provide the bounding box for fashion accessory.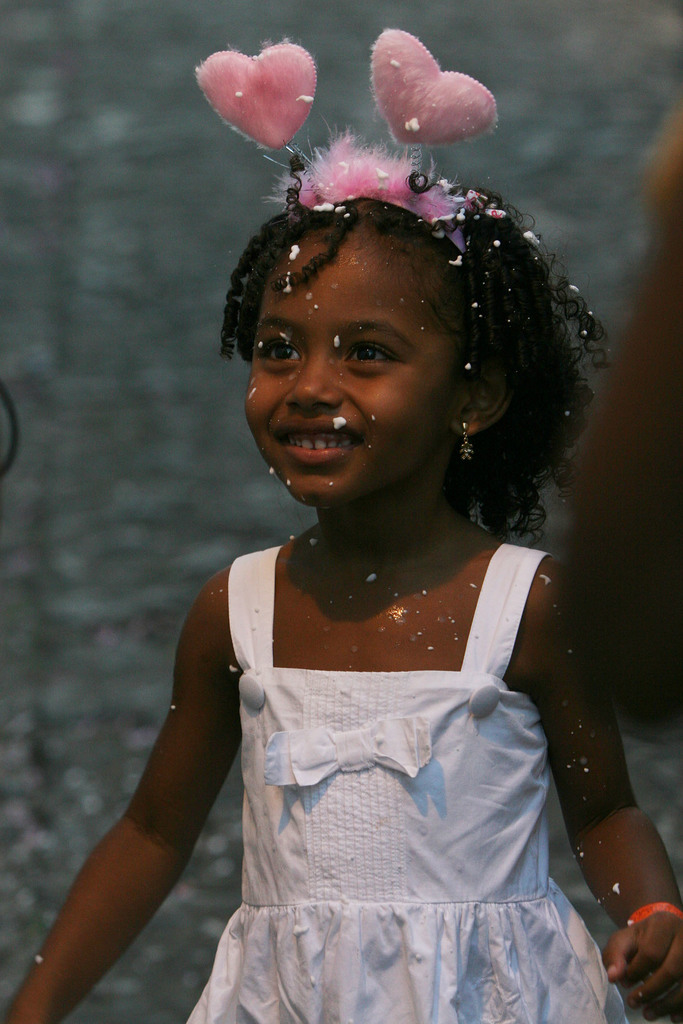
(627, 899, 682, 927).
